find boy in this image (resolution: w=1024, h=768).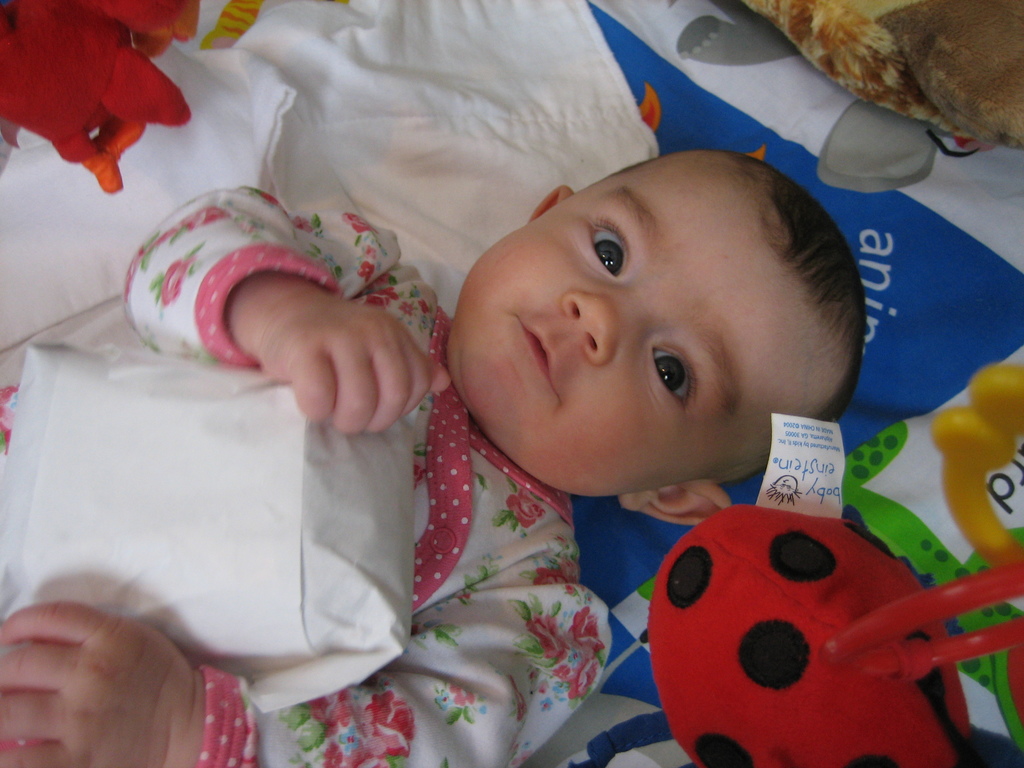
121, 77, 913, 738.
